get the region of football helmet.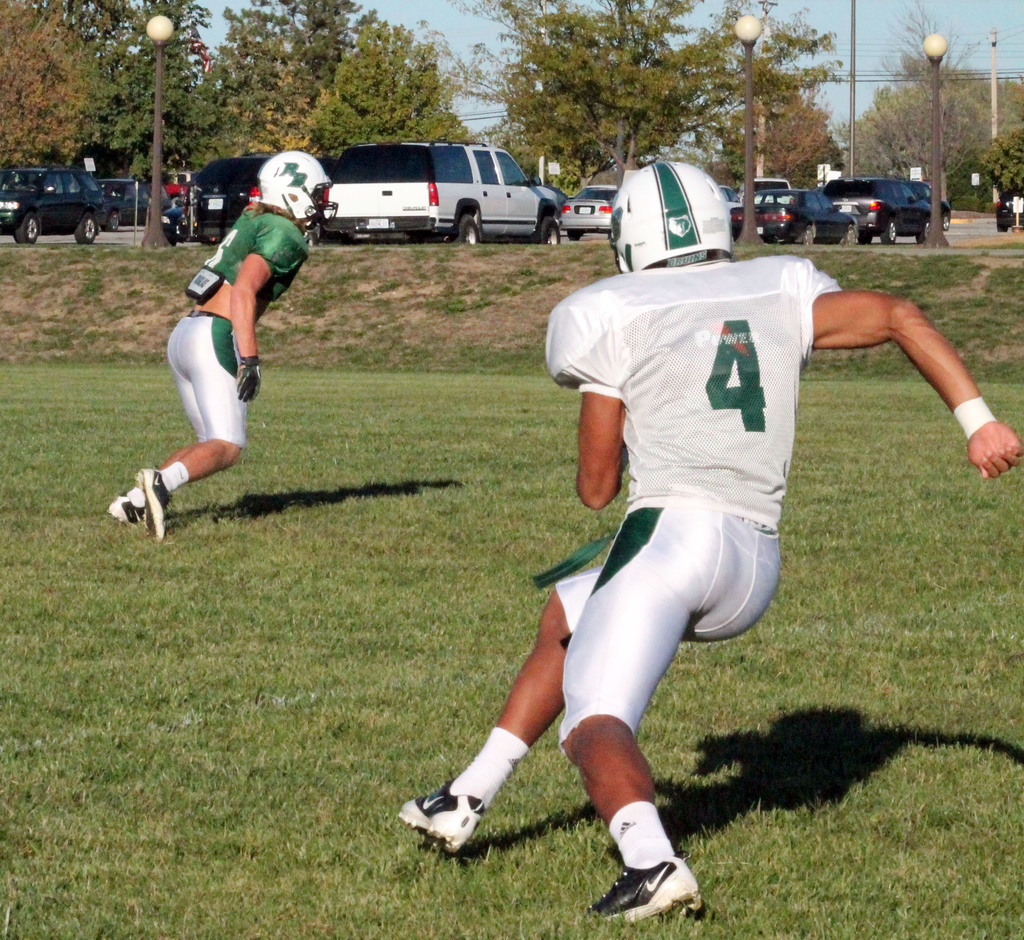
<bbox>260, 148, 342, 233</bbox>.
